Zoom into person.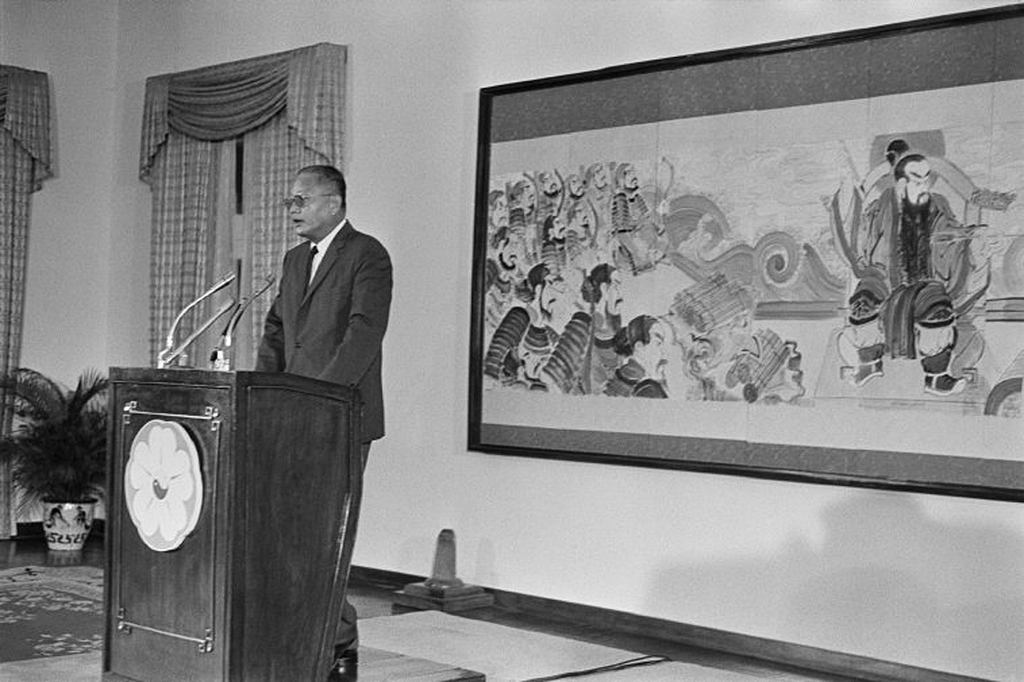
Zoom target: (598, 310, 674, 403).
